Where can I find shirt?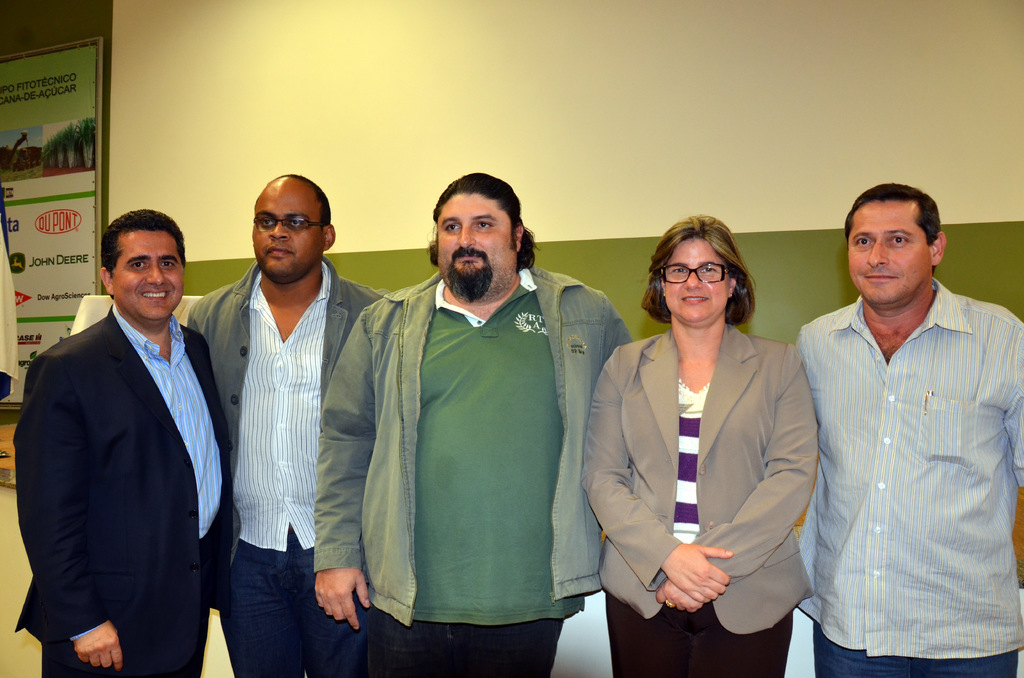
You can find it at detection(781, 274, 1009, 652).
